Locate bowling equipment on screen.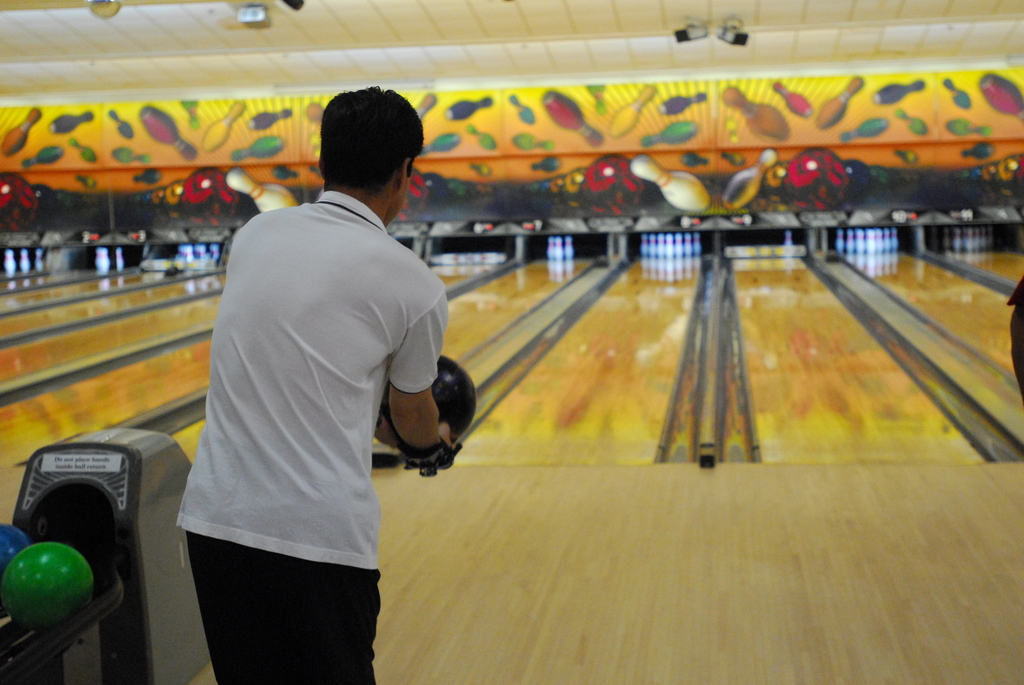
On screen at l=419, t=129, r=458, b=157.
